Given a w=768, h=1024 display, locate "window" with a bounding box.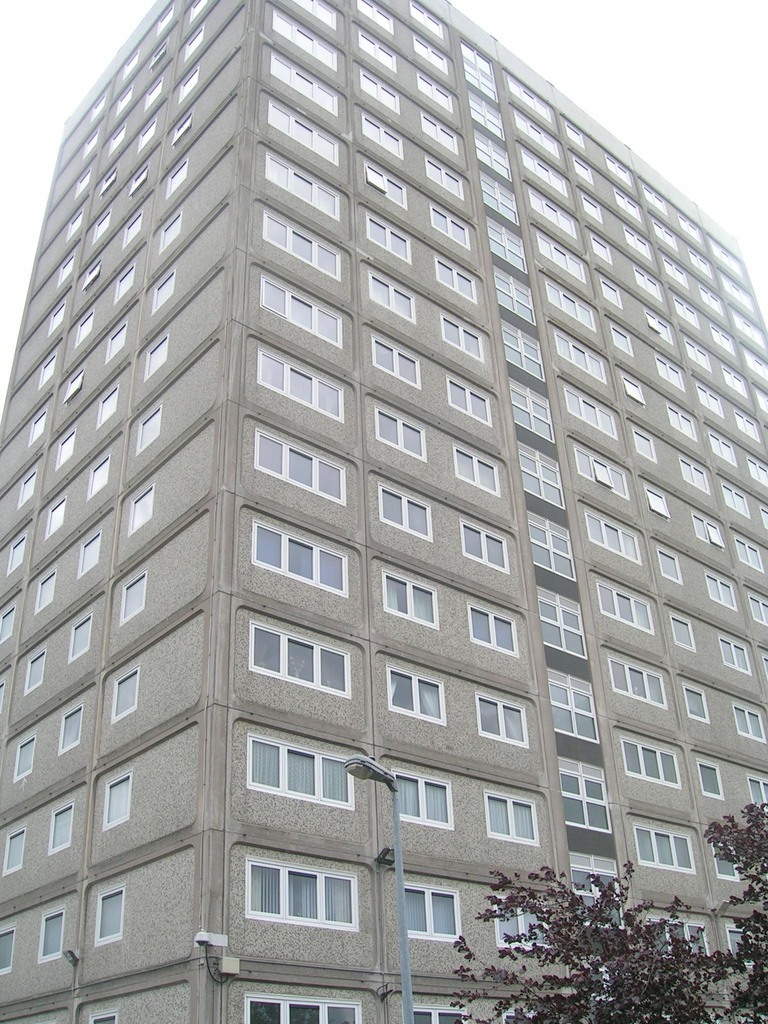
Located: [x1=489, y1=212, x2=520, y2=254].
